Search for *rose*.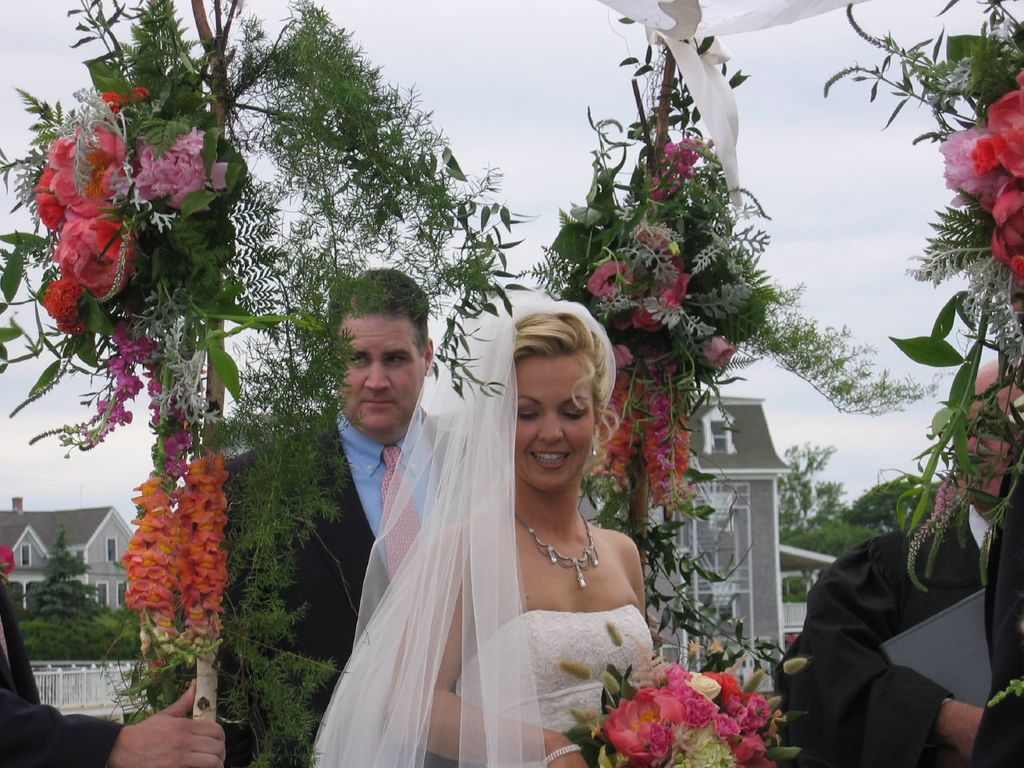
Found at crop(590, 258, 632, 296).
